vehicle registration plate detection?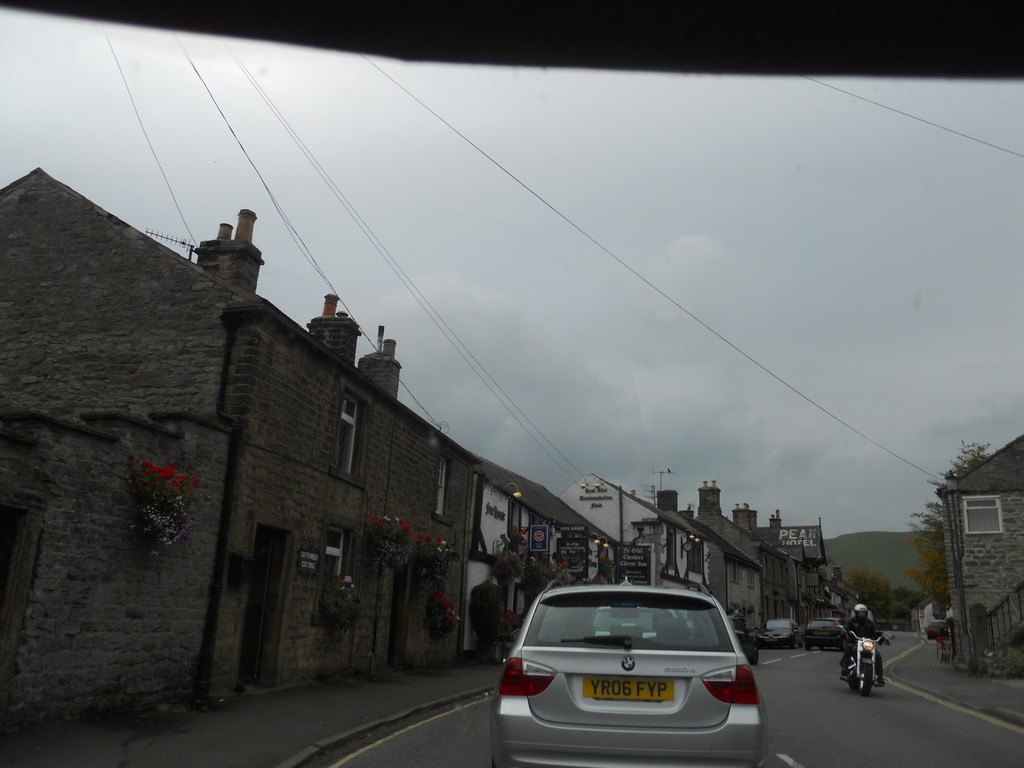
Rect(582, 675, 675, 704)
